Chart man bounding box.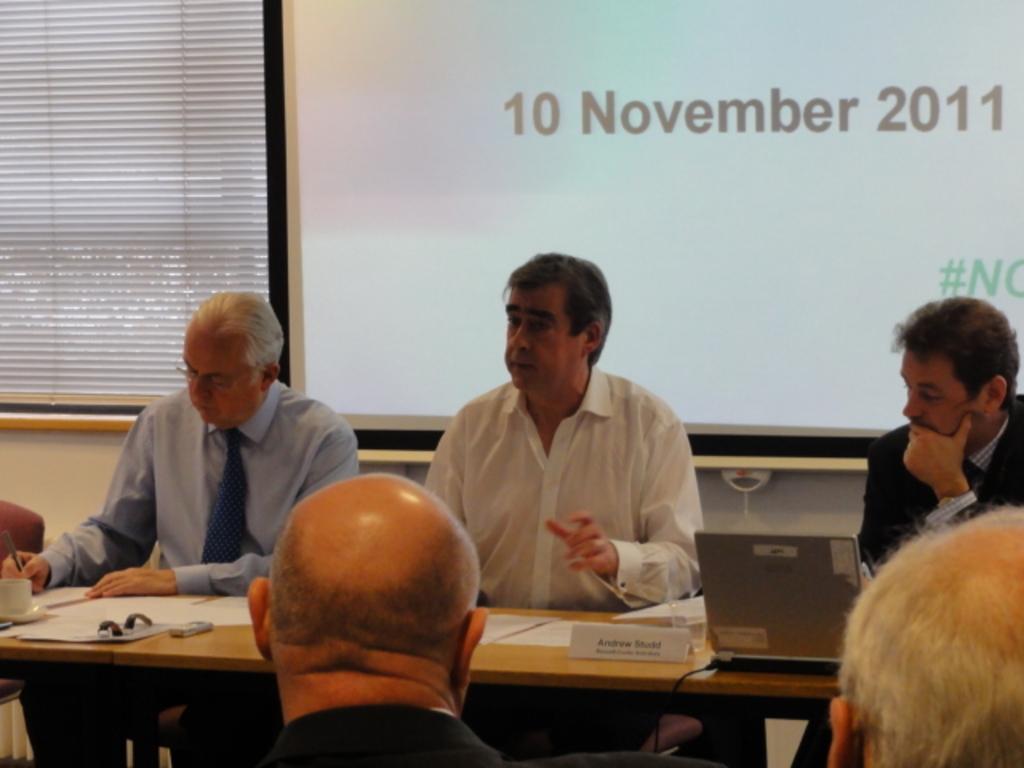
Charted: BBox(0, 286, 360, 766).
